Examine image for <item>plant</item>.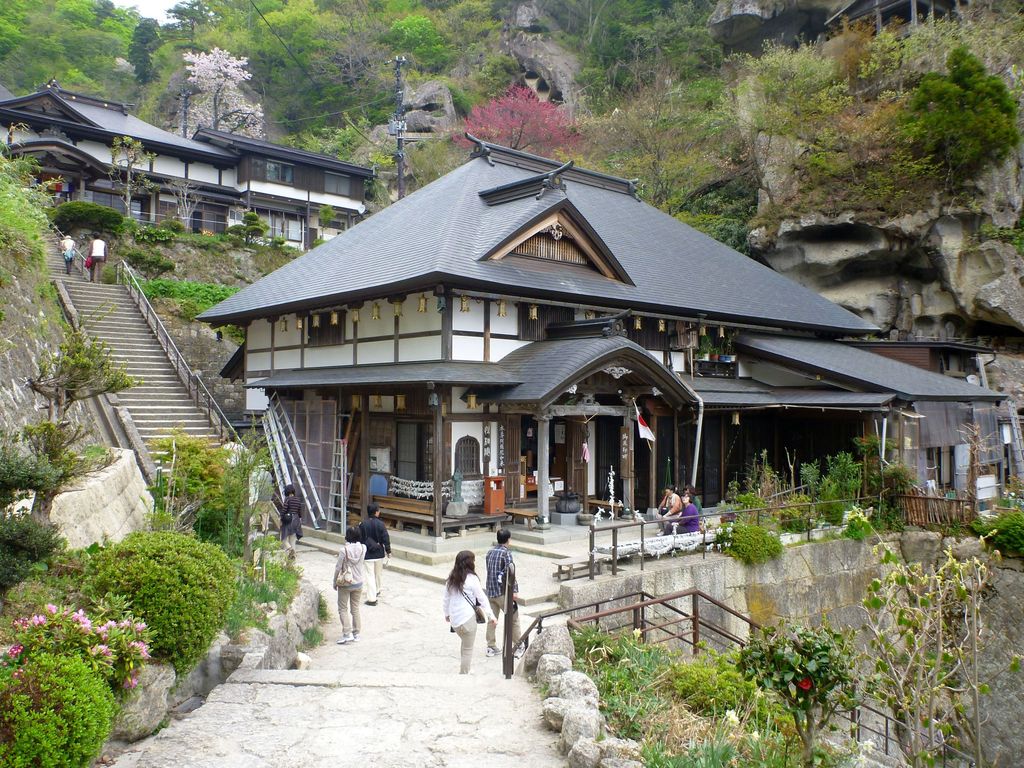
Examination result: (732, 488, 765, 525).
